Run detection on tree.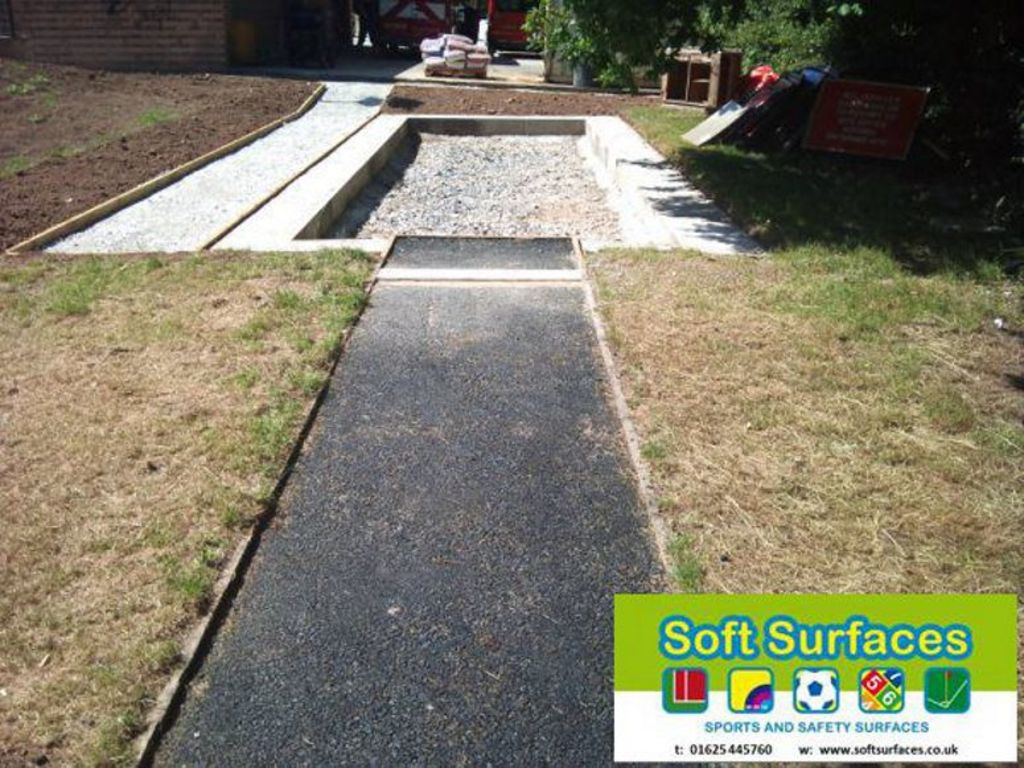
Result: BBox(673, 0, 1023, 250).
